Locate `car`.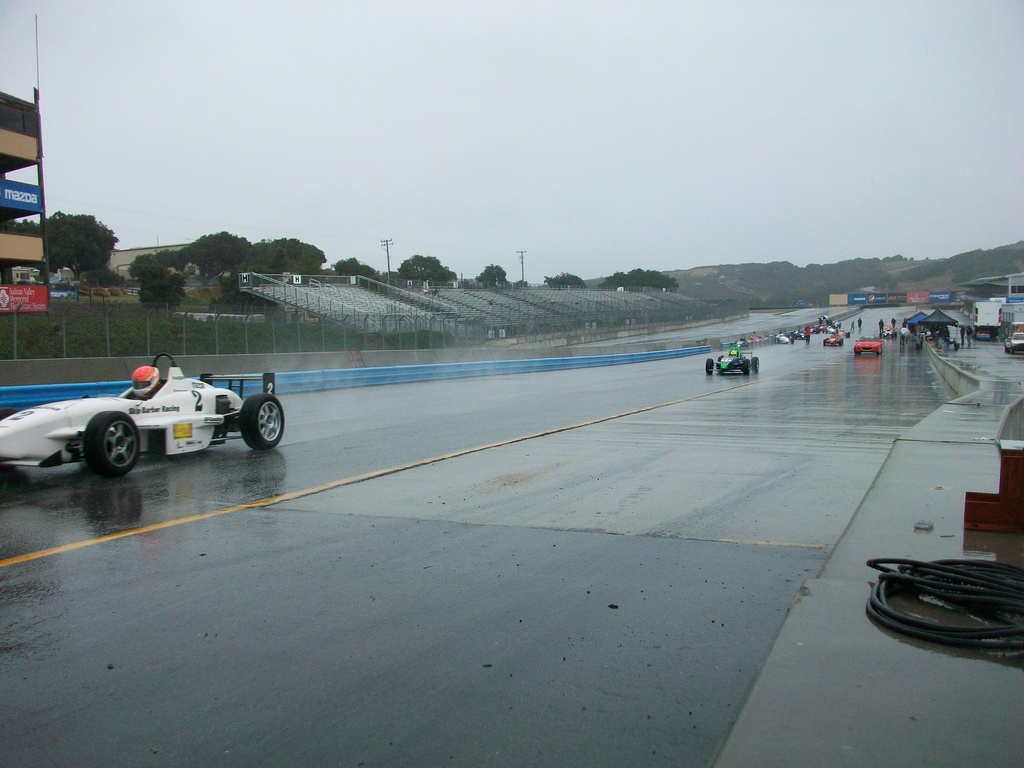
Bounding box: 707 335 757 374.
